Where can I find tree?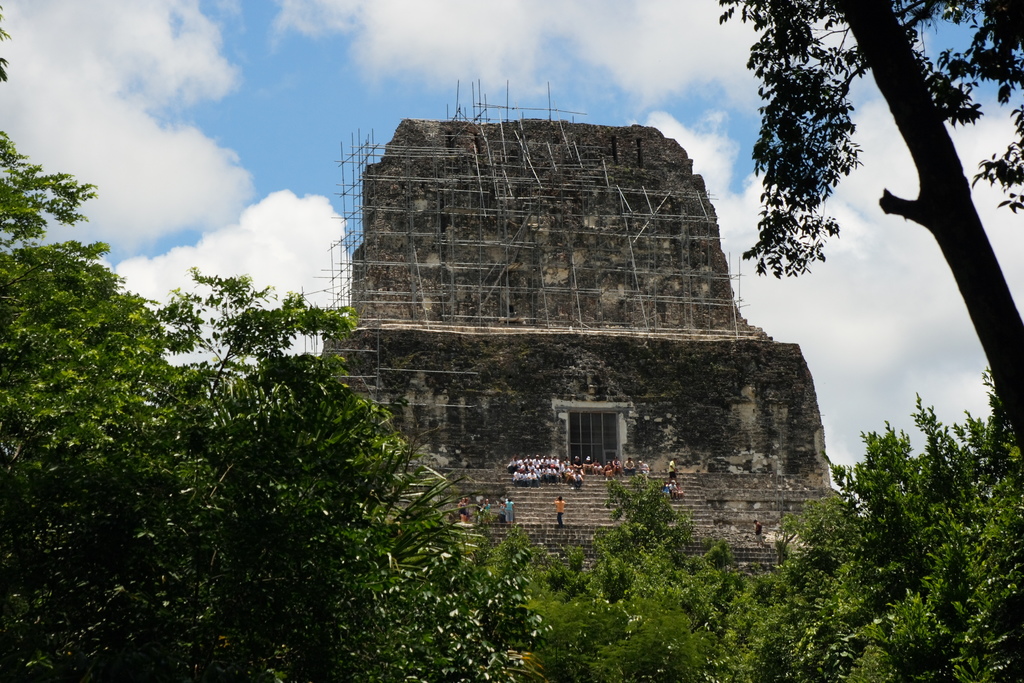
You can find it at pyautogui.locateOnScreen(716, 0, 1023, 445).
